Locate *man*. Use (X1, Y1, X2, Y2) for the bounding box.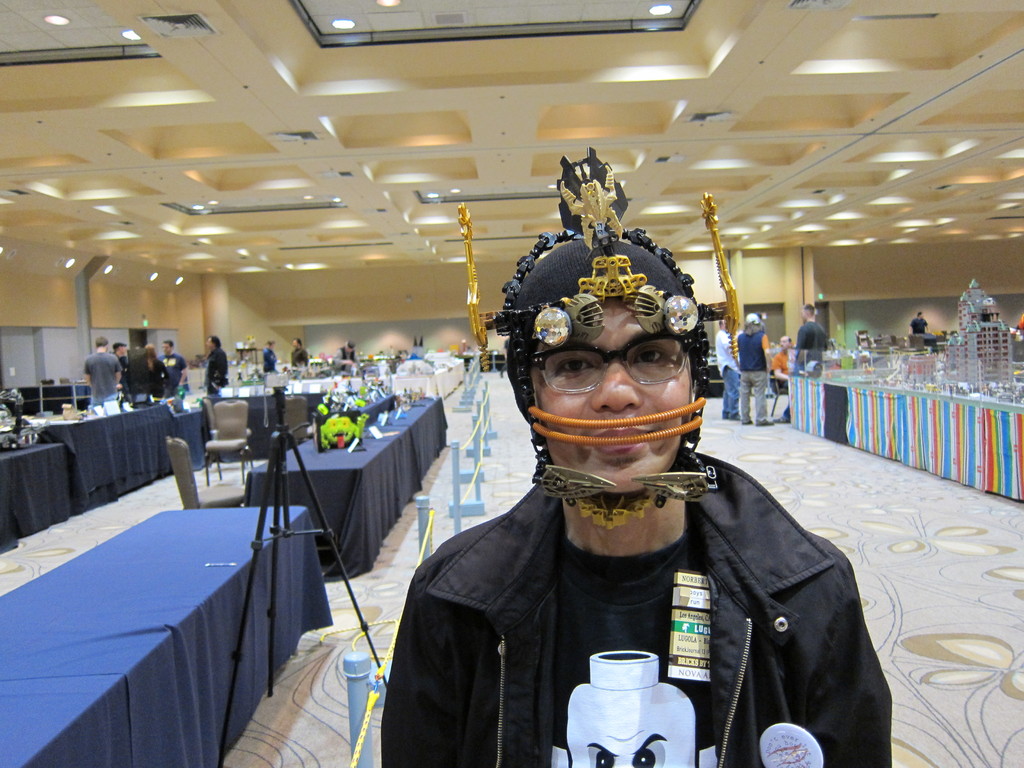
(773, 332, 797, 403).
